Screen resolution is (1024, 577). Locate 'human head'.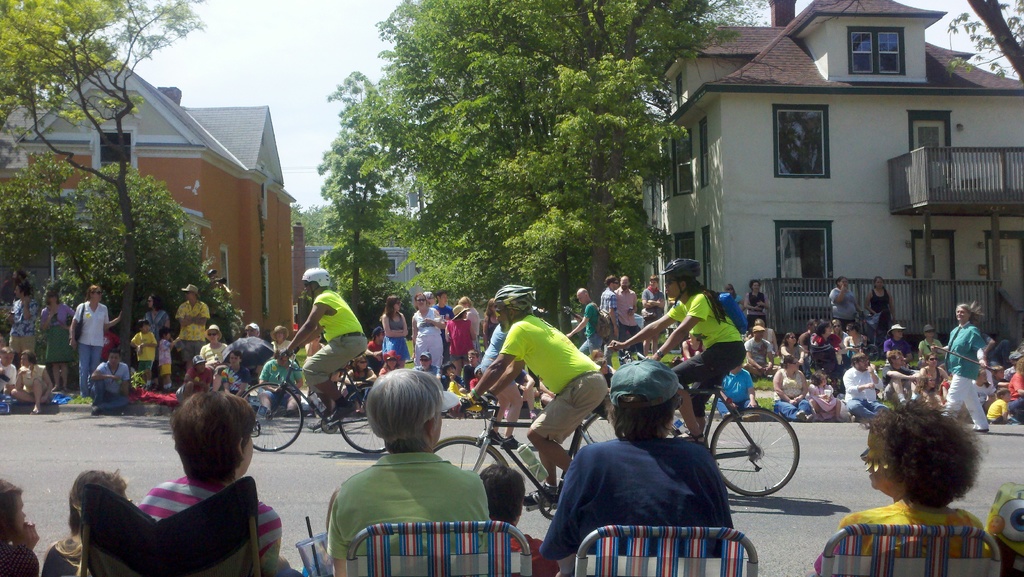
(left=575, top=286, right=590, bottom=307).
